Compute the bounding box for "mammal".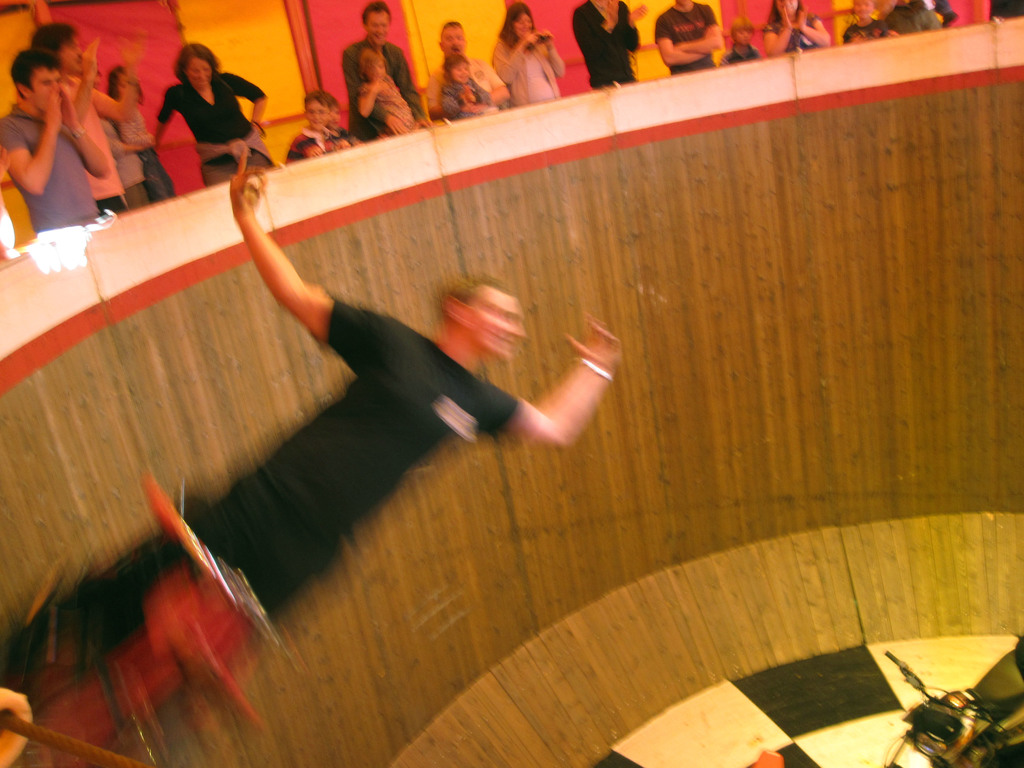
726:15:764:66.
